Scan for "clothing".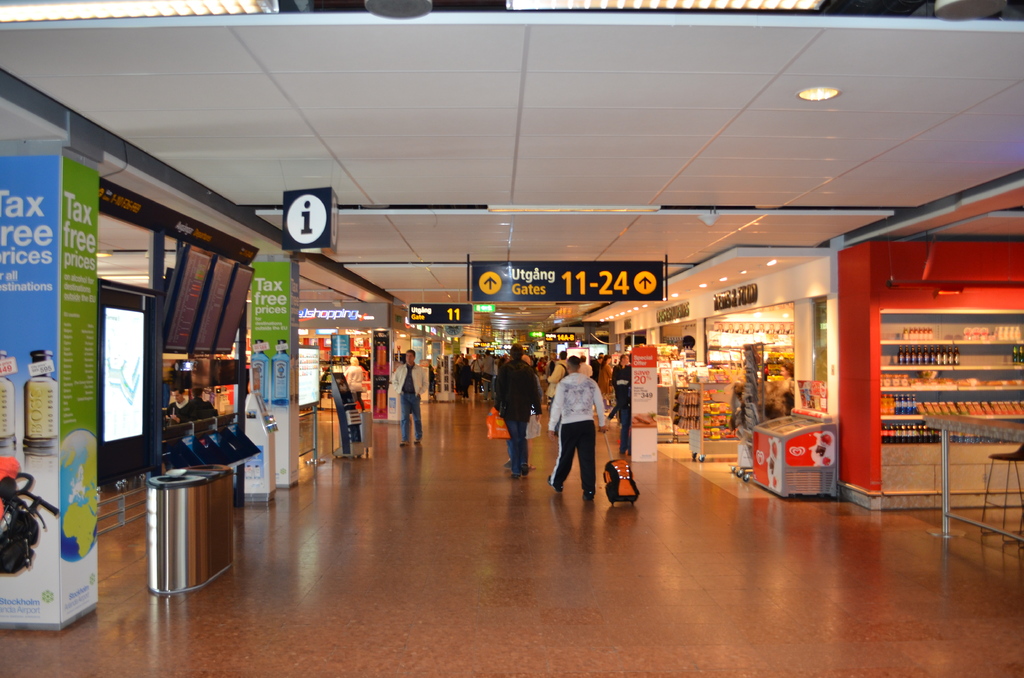
Scan result: BBox(472, 359, 483, 387).
